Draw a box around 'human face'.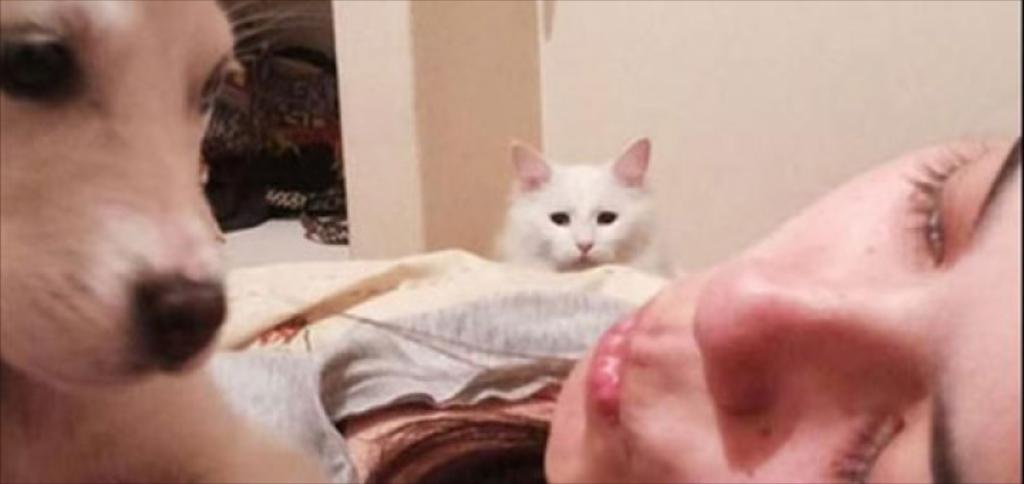
<box>545,132,1023,483</box>.
